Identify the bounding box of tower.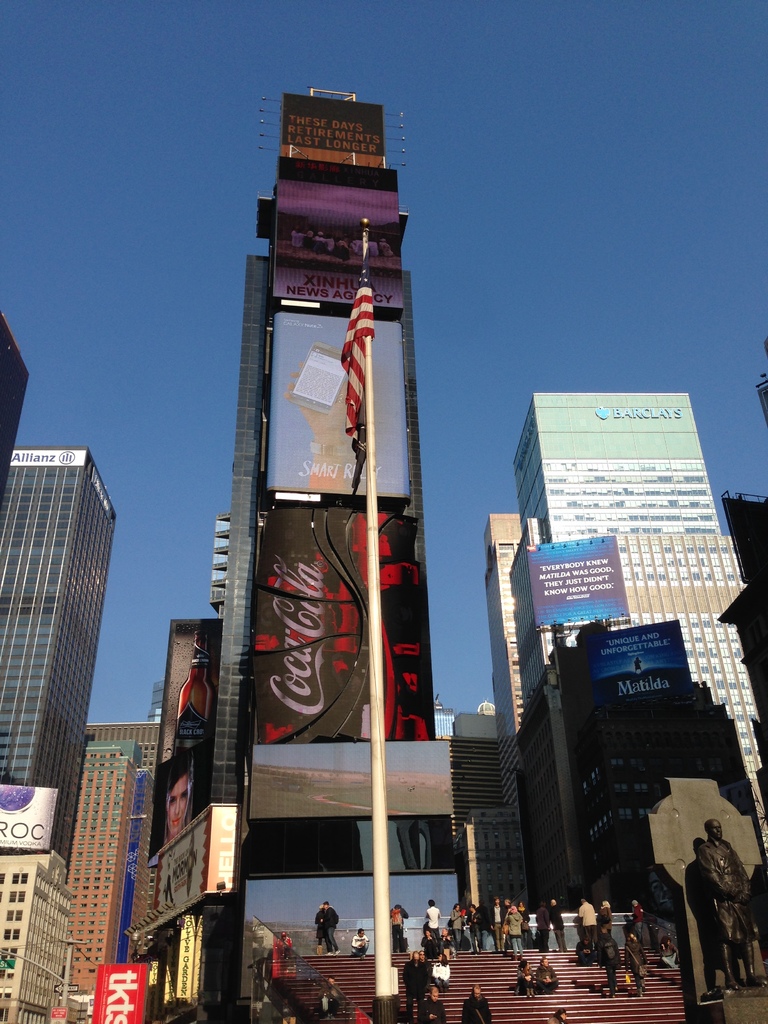
{"x1": 0, "y1": 444, "x2": 115, "y2": 785}.
